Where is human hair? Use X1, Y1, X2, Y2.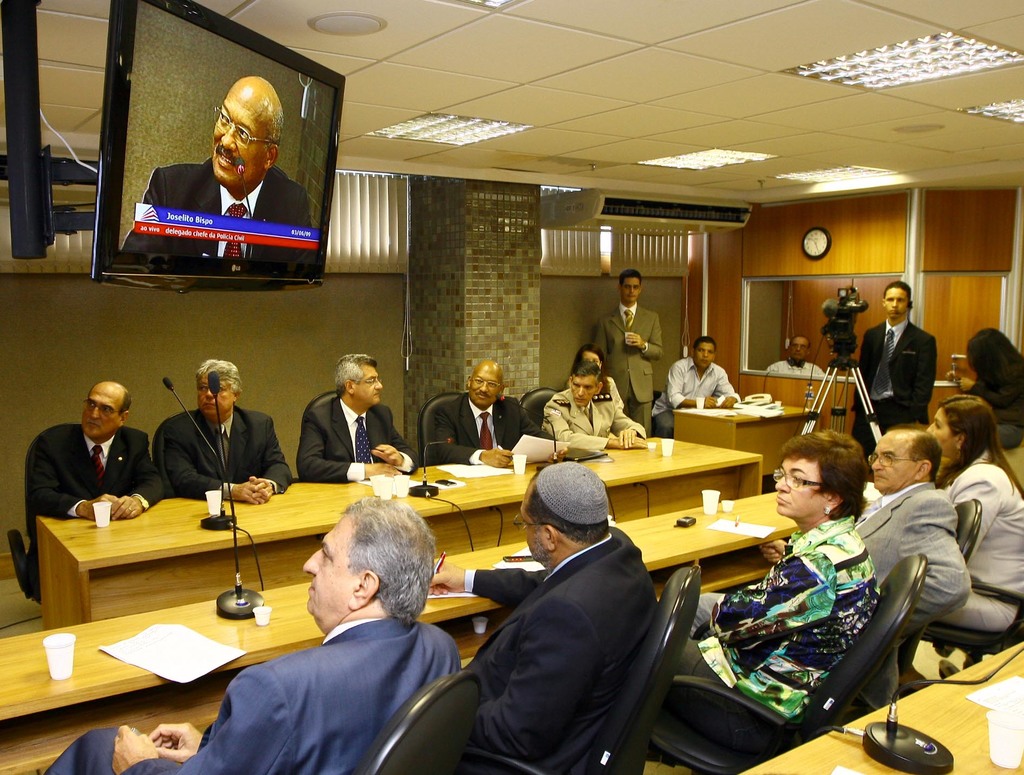
578, 345, 600, 354.
